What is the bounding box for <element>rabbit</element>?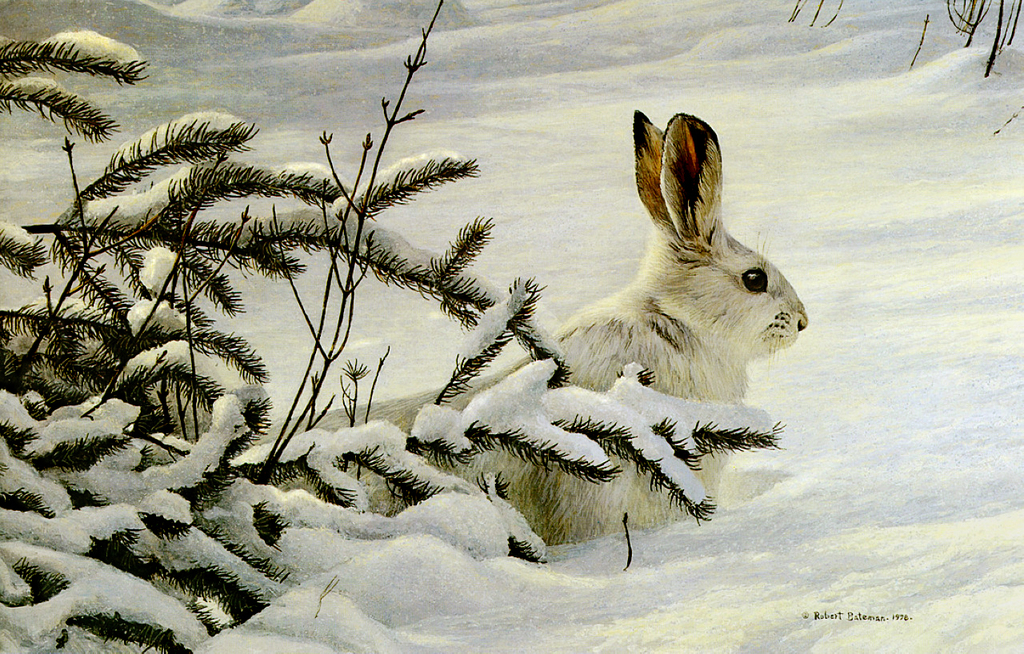
226,106,810,555.
